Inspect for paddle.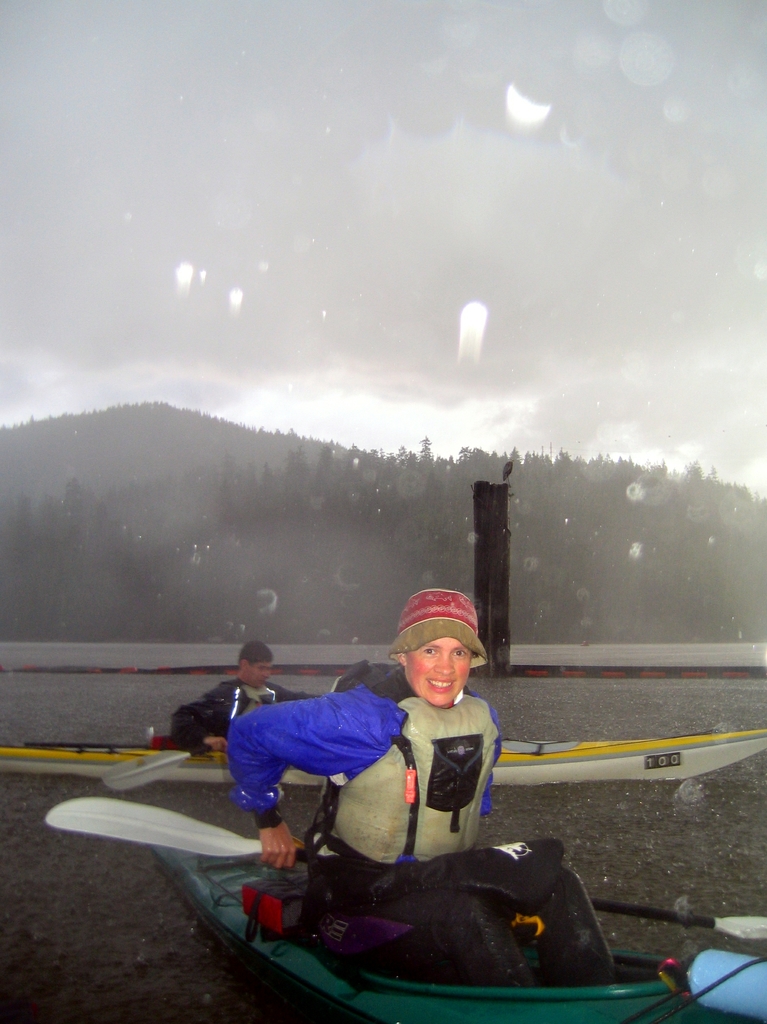
Inspection: 43,796,766,946.
